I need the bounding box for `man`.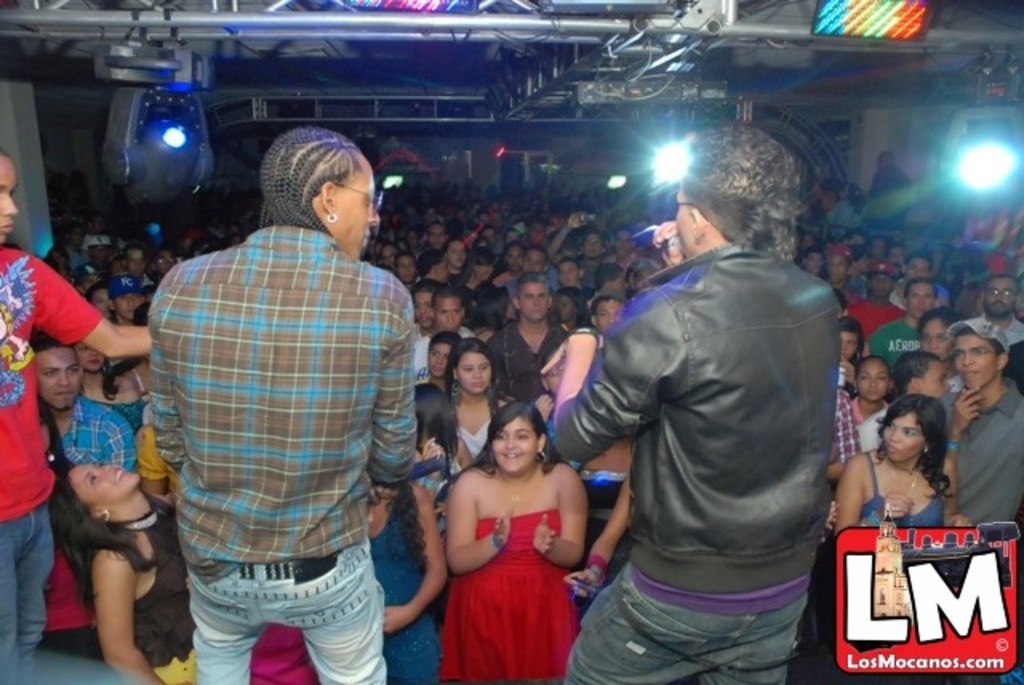
Here it is: detection(88, 234, 114, 267).
